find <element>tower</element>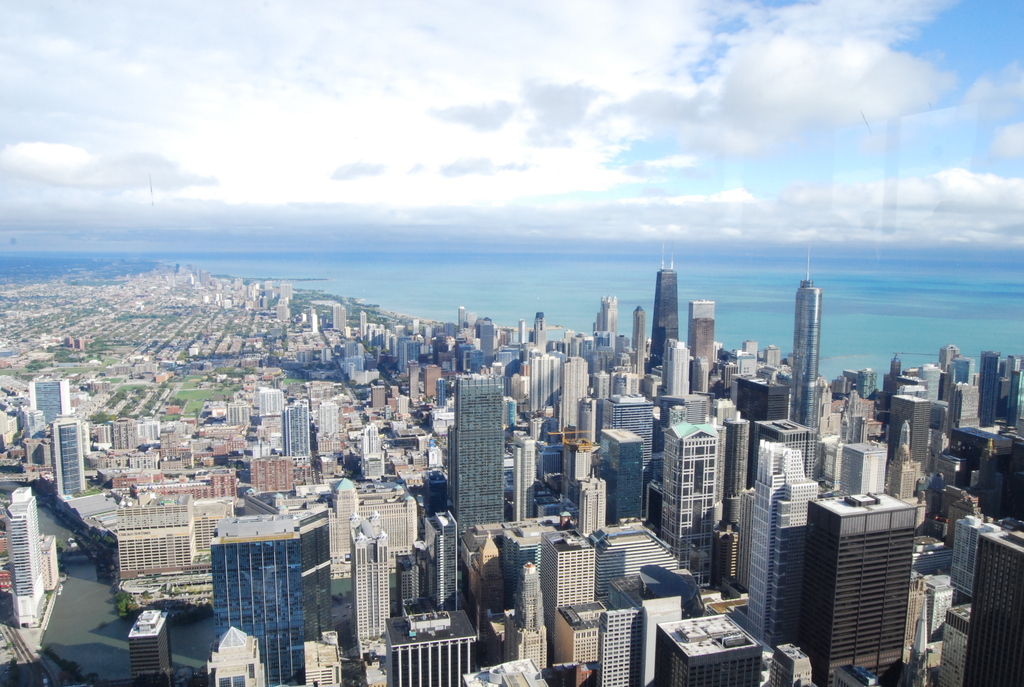
<box>978,352,998,427</box>
